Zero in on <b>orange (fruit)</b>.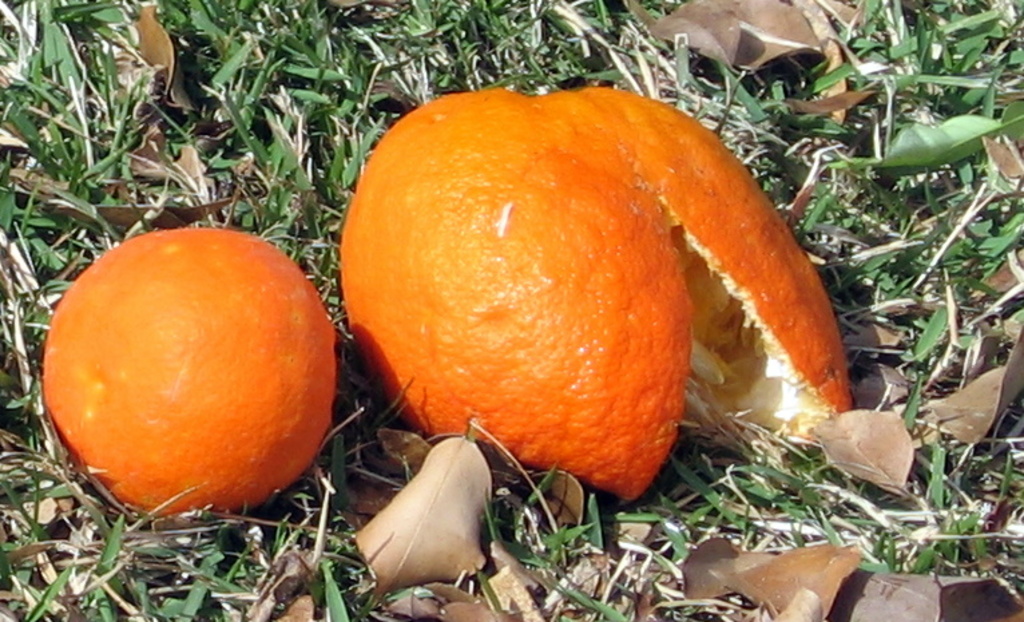
Zeroed in: (x1=336, y1=86, x2=852, y2=503).
